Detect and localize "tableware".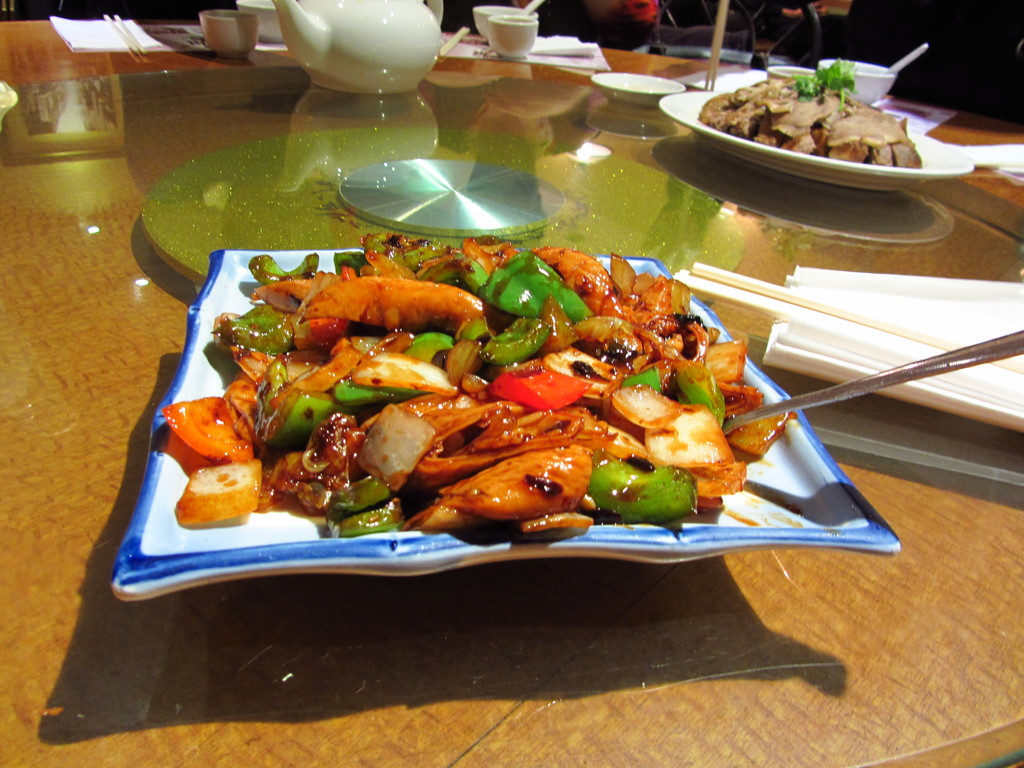
Localized at {"left": 589, "top": 74, "right": 686, "bottom": 107}.
